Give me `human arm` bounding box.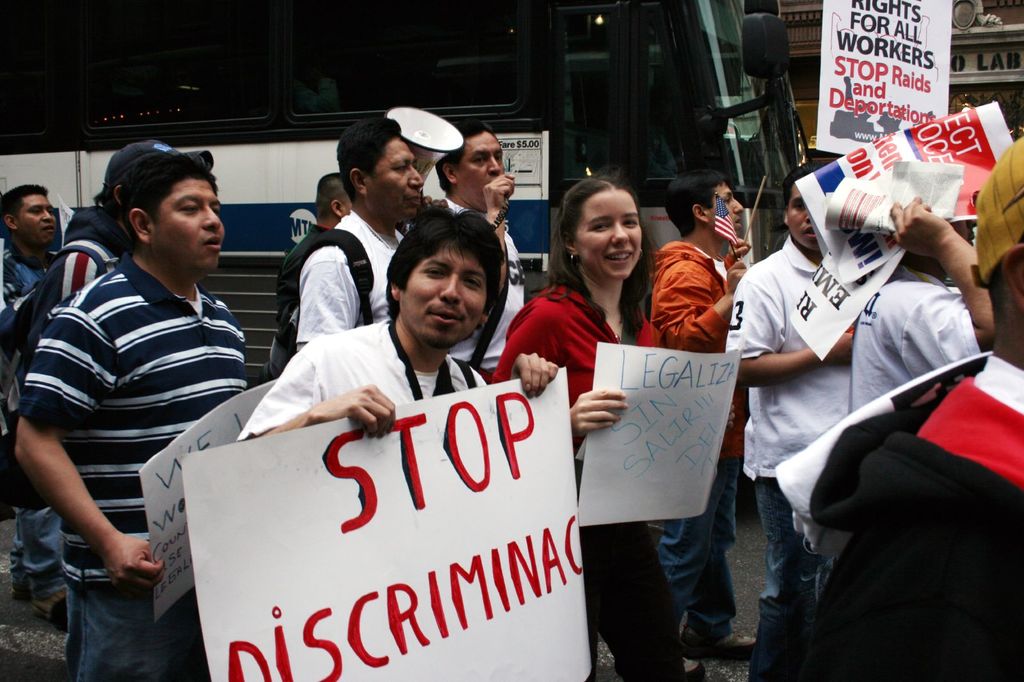
<bbox>447, 164, 518, 295</bbox>.
